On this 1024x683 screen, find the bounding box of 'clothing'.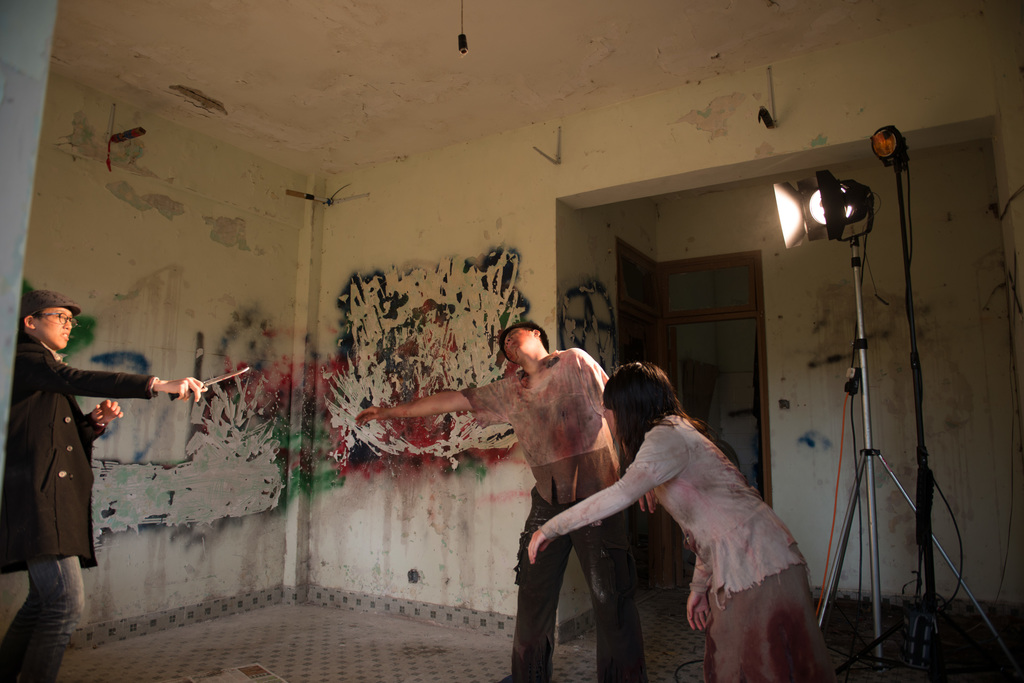
Bounding box: box(5, 322, 148, 603).
